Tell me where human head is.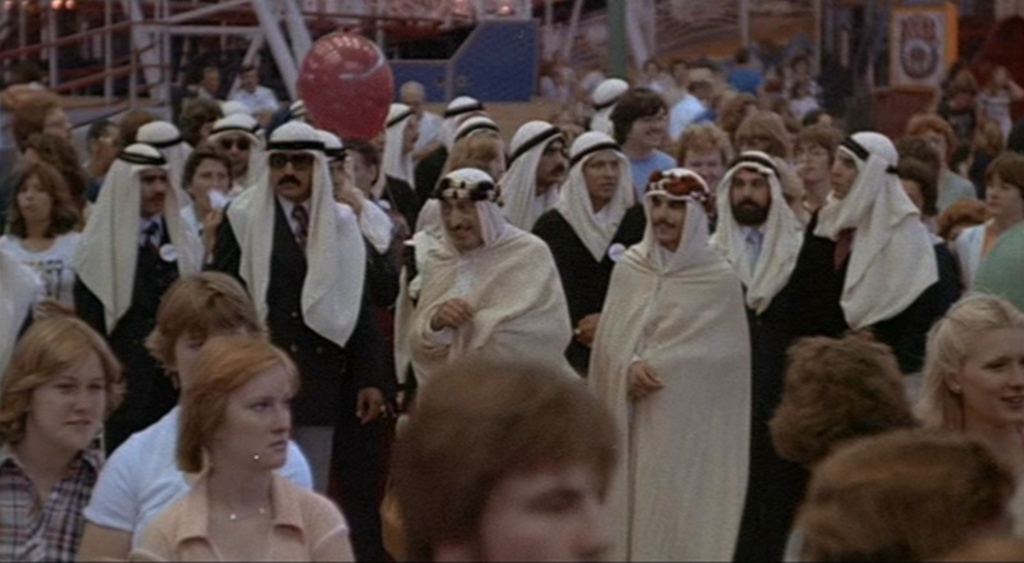
human head is at crop(259, 119, 330, 201).
